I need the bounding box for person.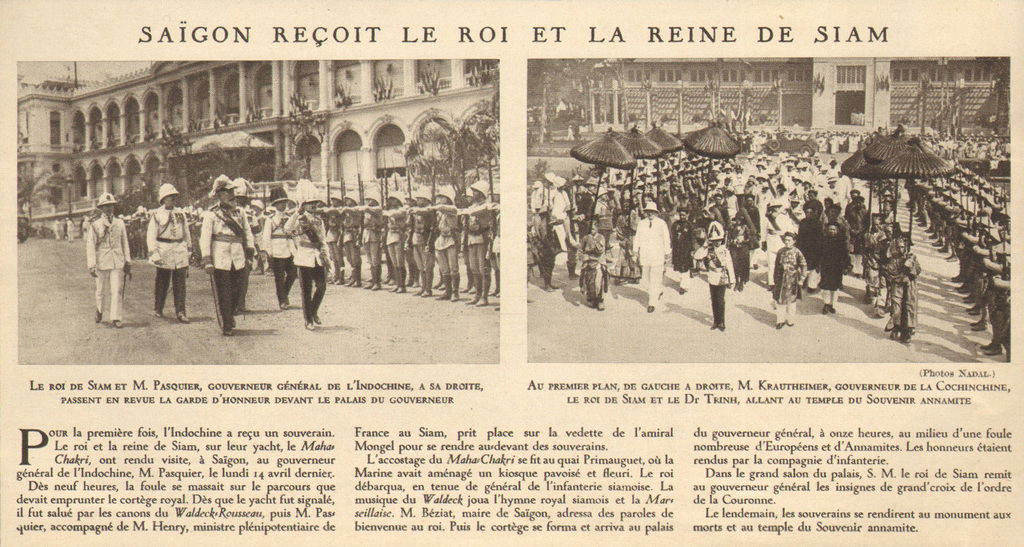
Here it is: box(460, 181, 489, 302).
